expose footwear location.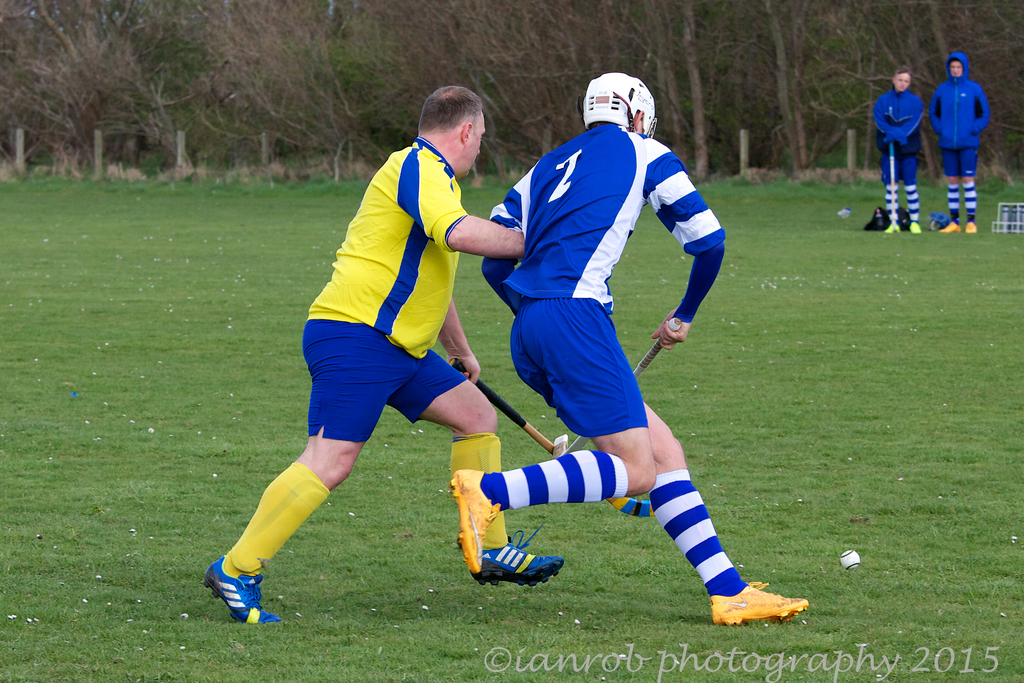
Exposed at region(474, 529, 569, 586).
